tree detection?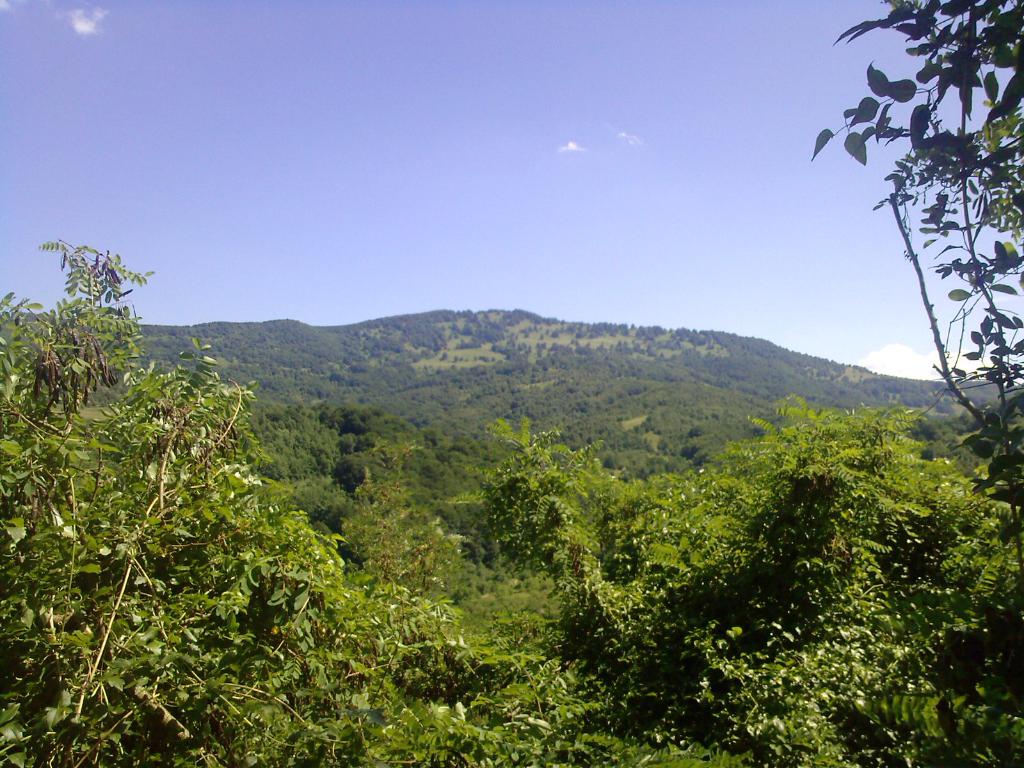
box=[538, 566, 636, 668]
